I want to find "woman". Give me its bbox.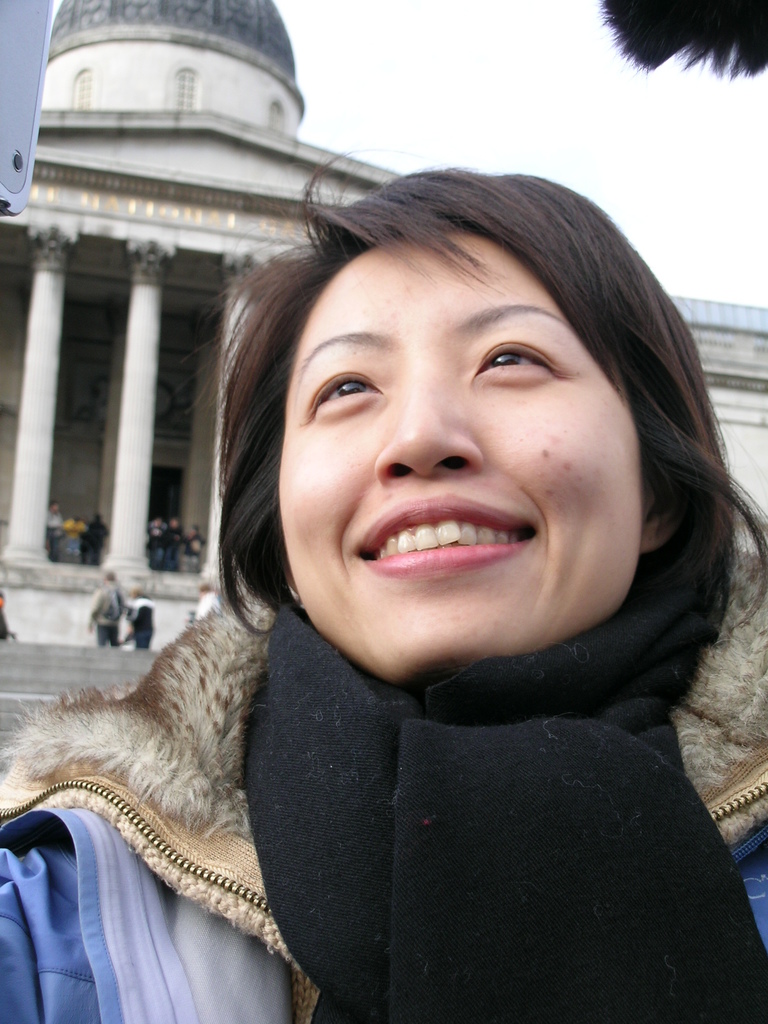
BBox(9, 127, 767, 1023).
